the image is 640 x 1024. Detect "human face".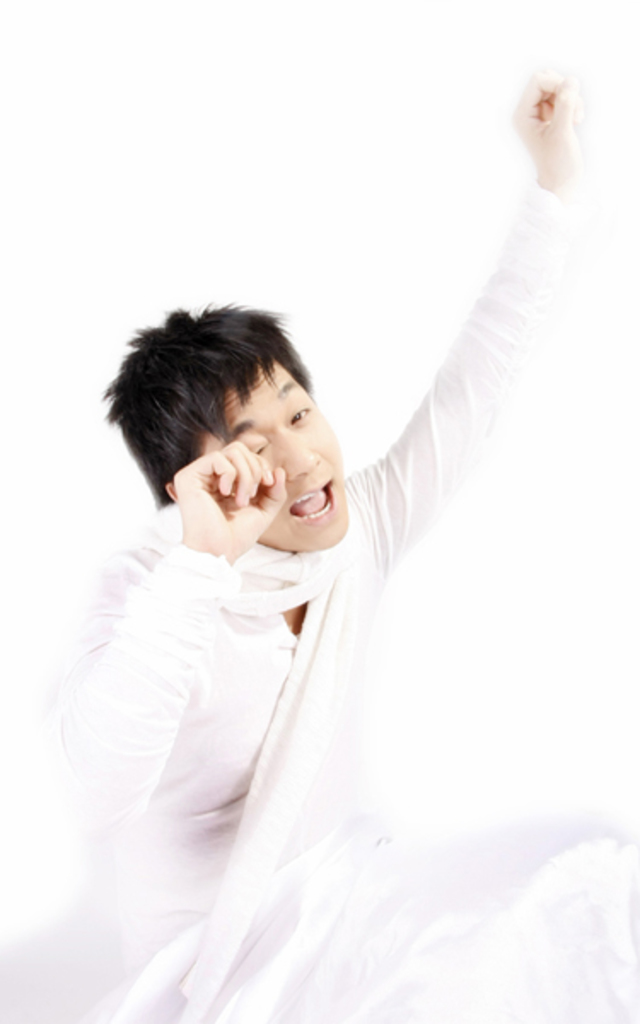
Detection: 191,352,353,555.
